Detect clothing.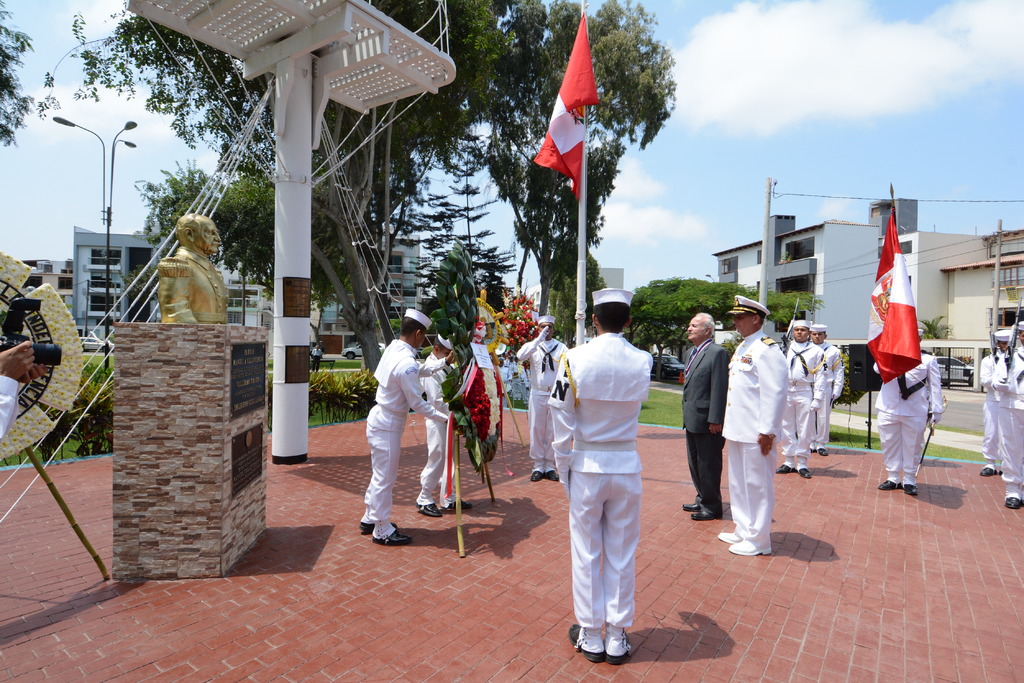
Detected at <box>513,333,565,478</box>.
